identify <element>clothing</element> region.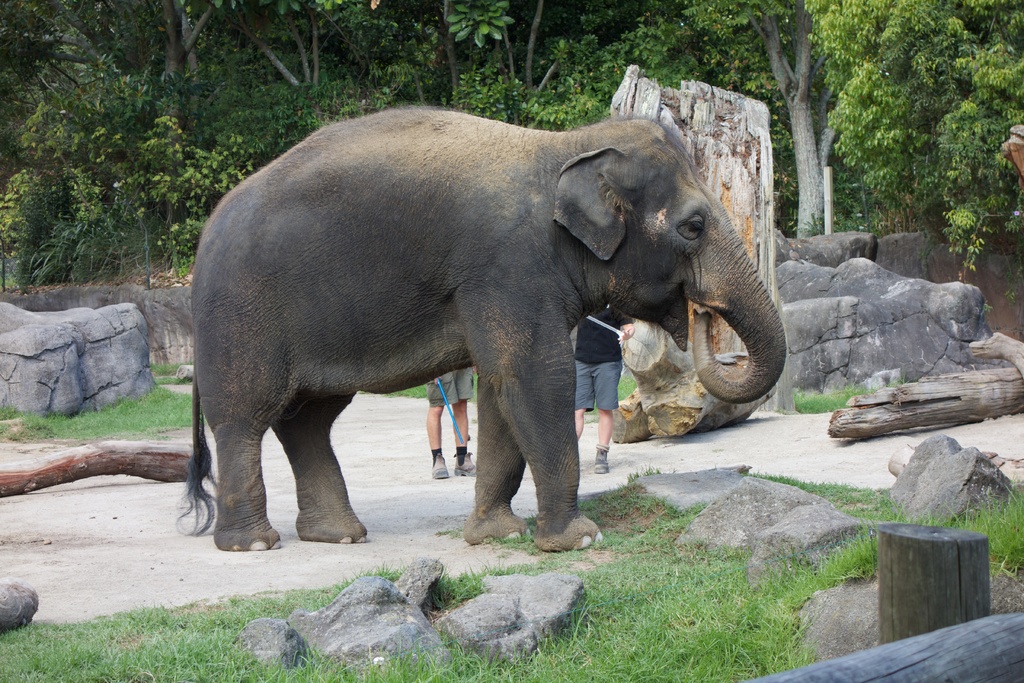
Region: bbox(425, 364, 473, 406).
